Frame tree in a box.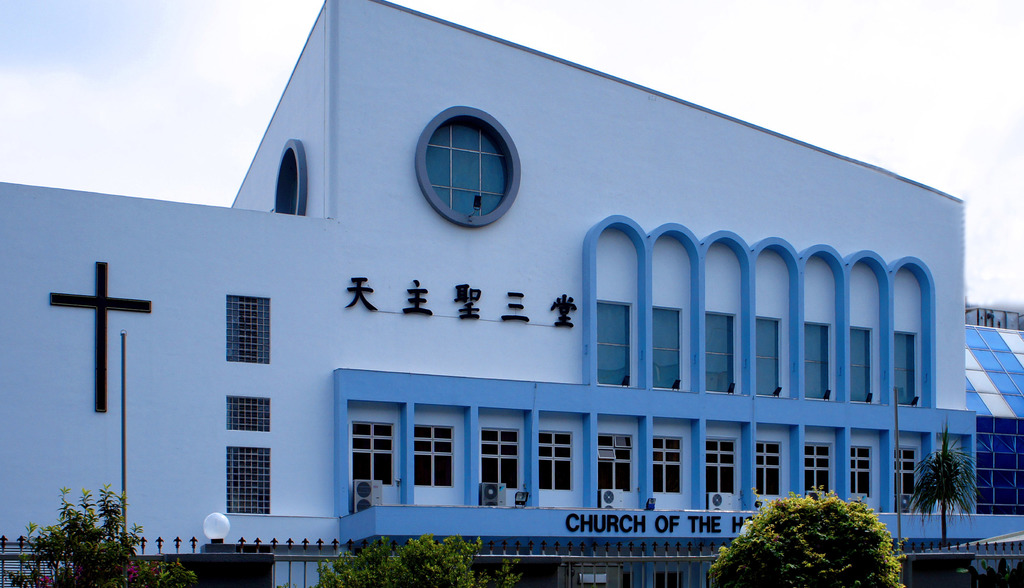
[left=714, top=487, right=899, bottom=585].
